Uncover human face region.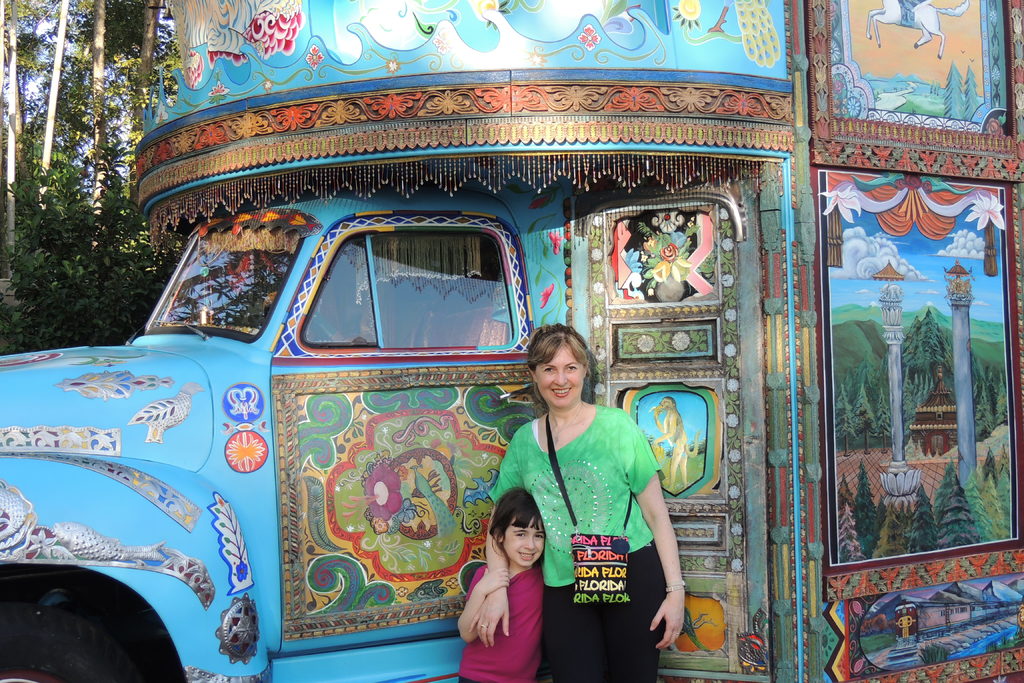
Uncovered: {"x1": 536, "y1": 337, "x2": 582, "y2": 406}.
